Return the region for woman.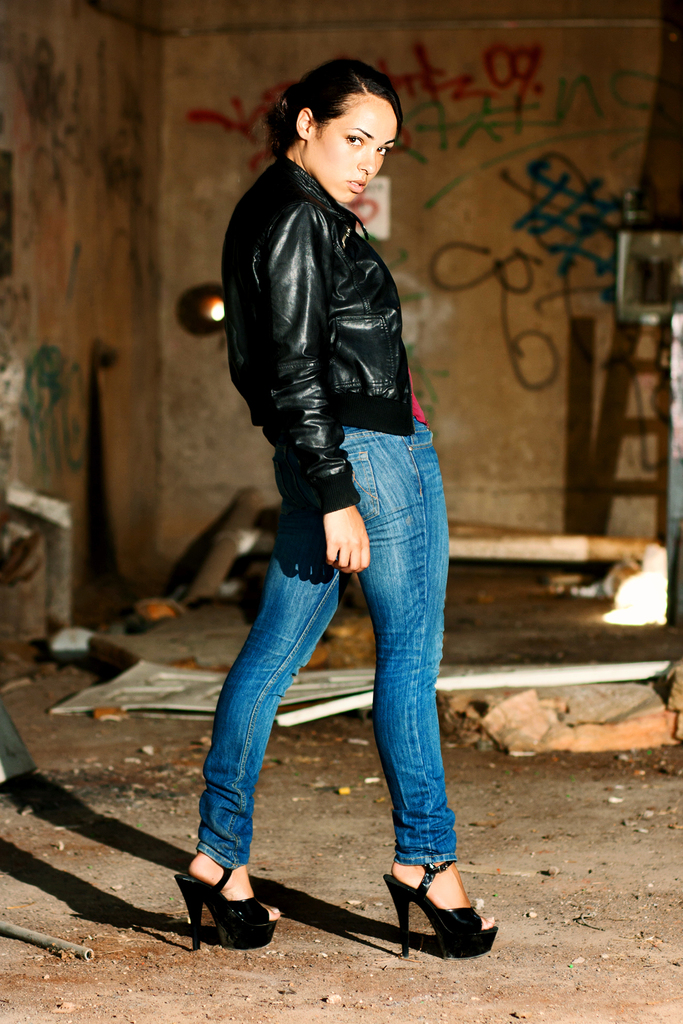
detection(174, 0, 517, 1014).
